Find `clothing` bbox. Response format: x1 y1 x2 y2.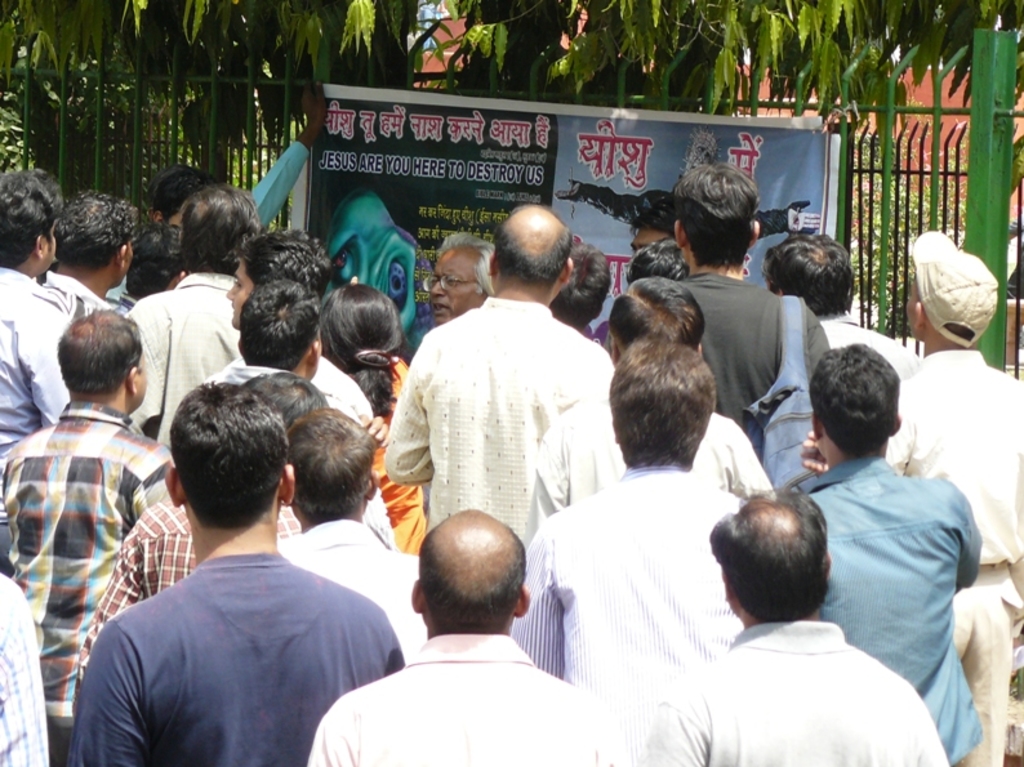
509 452 744 726.
